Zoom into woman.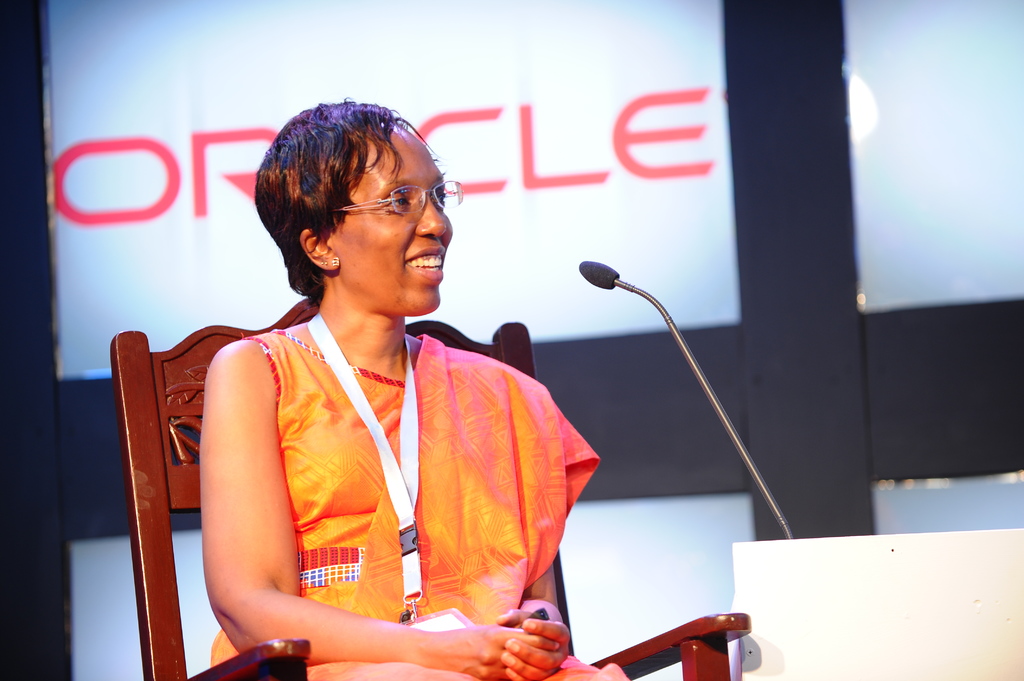
Zoom target: rect(196, 97, 623, 680).
